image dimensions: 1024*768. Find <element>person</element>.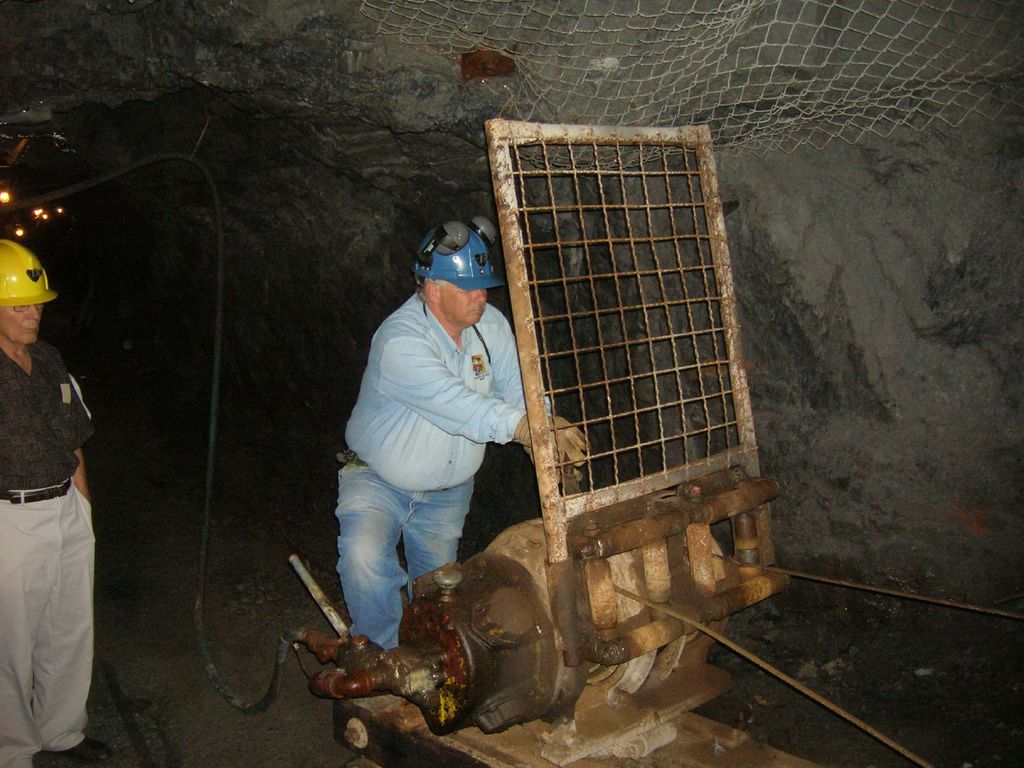
box(325, 209, 527, 692).
